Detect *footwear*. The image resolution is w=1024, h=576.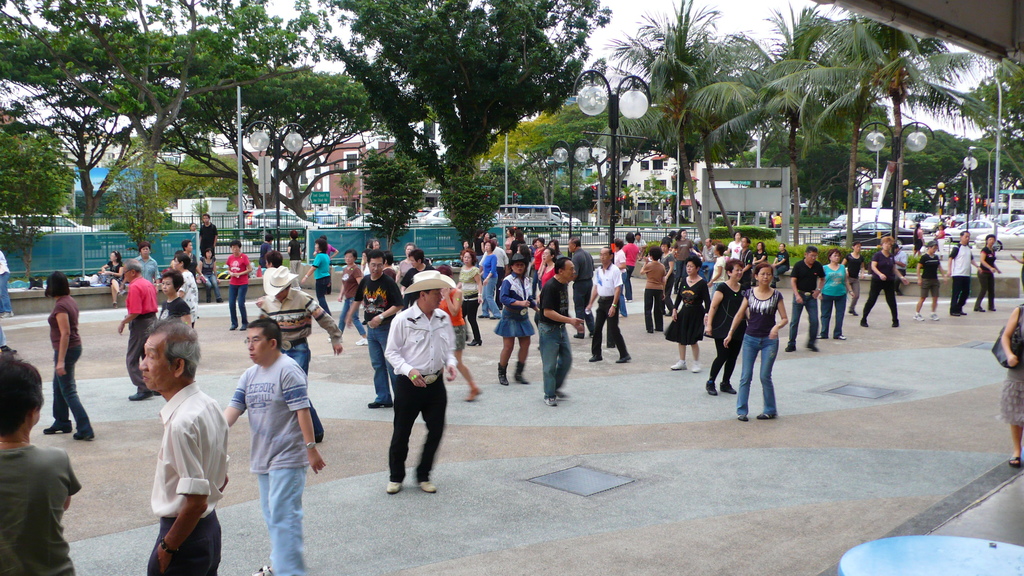
x1=70, y1=429, x2=95, y2=440.
